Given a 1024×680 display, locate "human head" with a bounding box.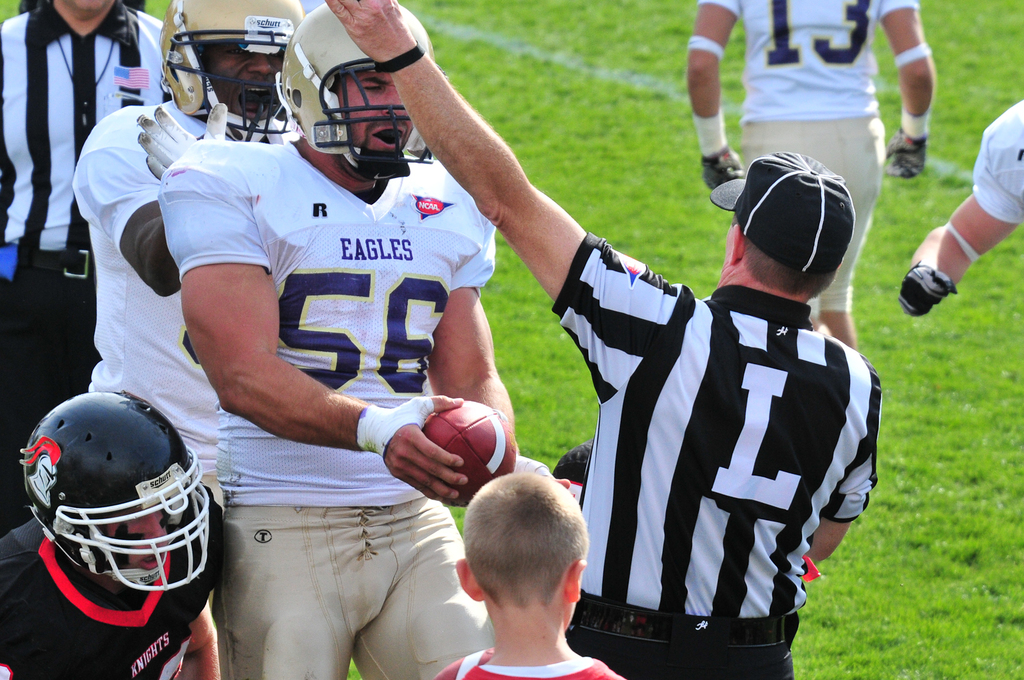
Located: (18, 381, 209, 580).
